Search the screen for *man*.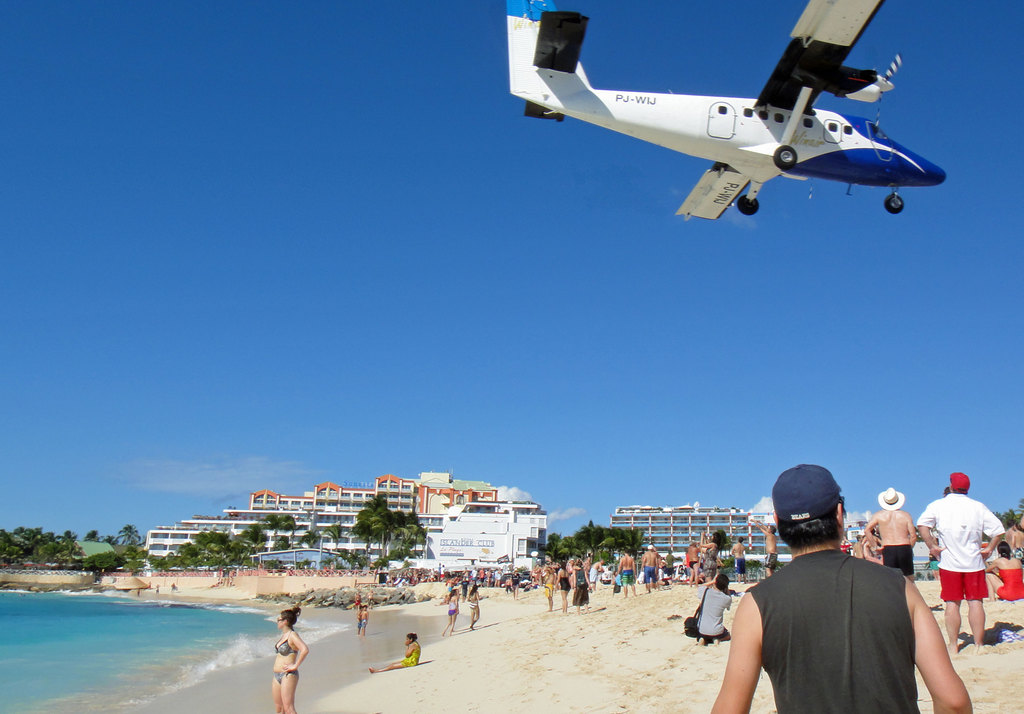
Found at [left=617, top=546, right=641, bottom=594].
